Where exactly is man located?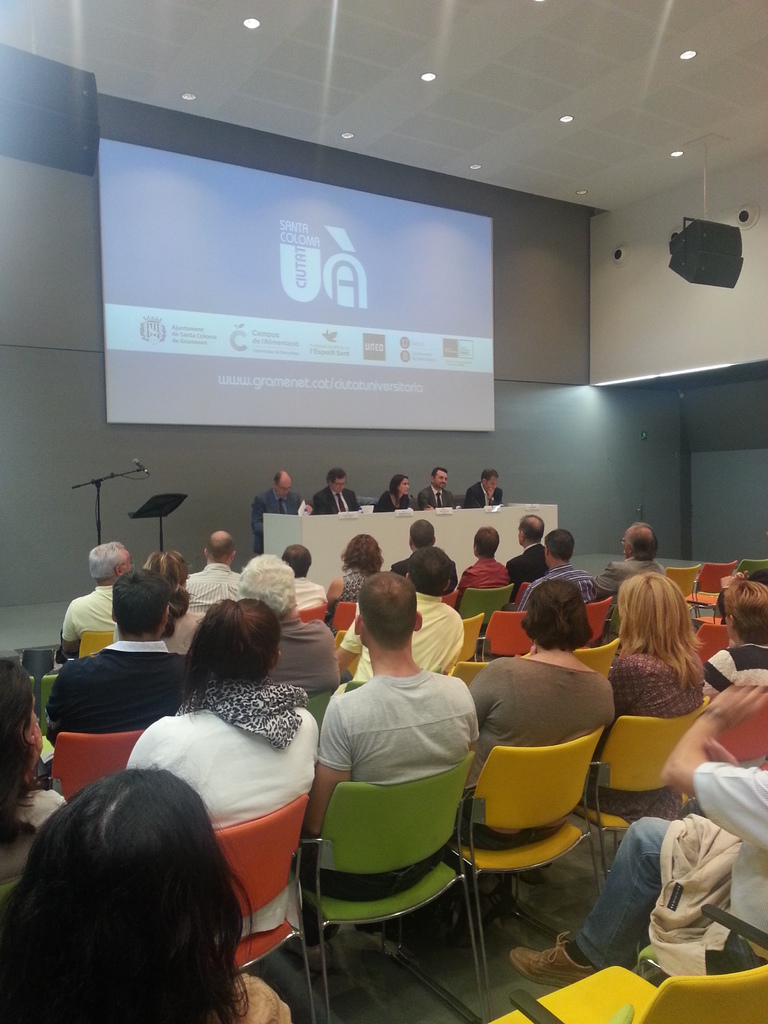
Its bounding box is <box>287,563,509,960</box>.
